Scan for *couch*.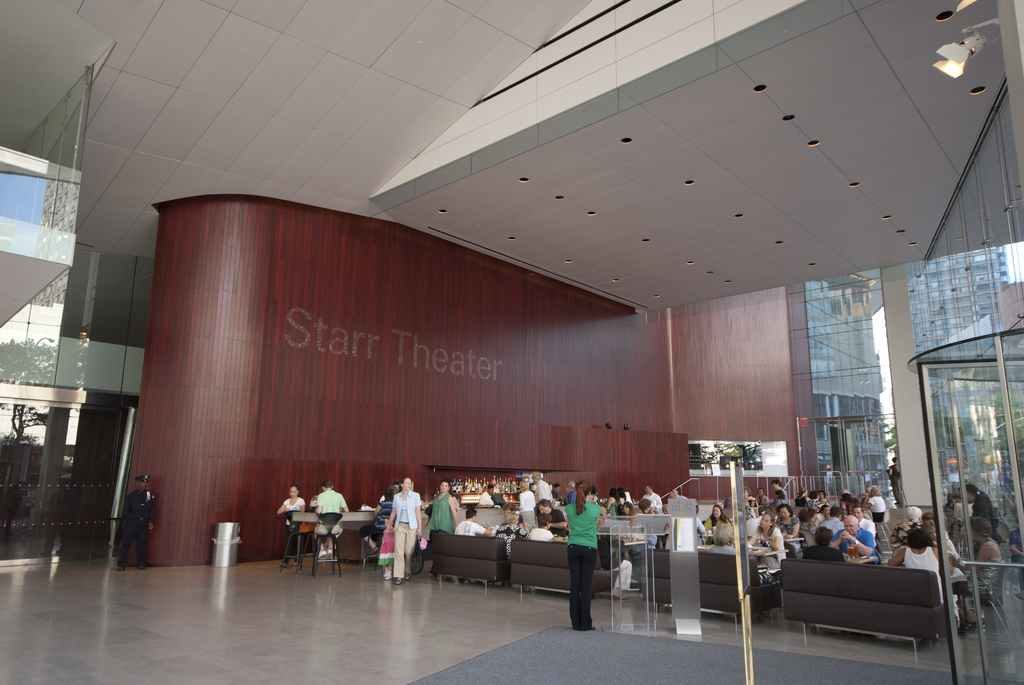
Scan result: 495 494 508 507.
